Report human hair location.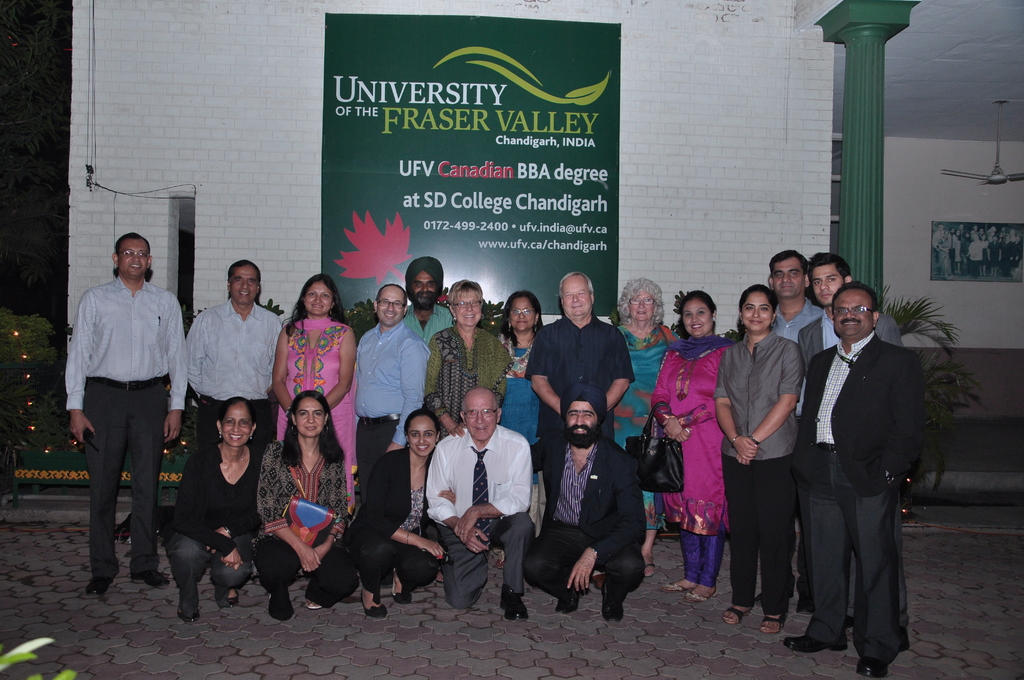
Report: (767, 248, 807, 279).
